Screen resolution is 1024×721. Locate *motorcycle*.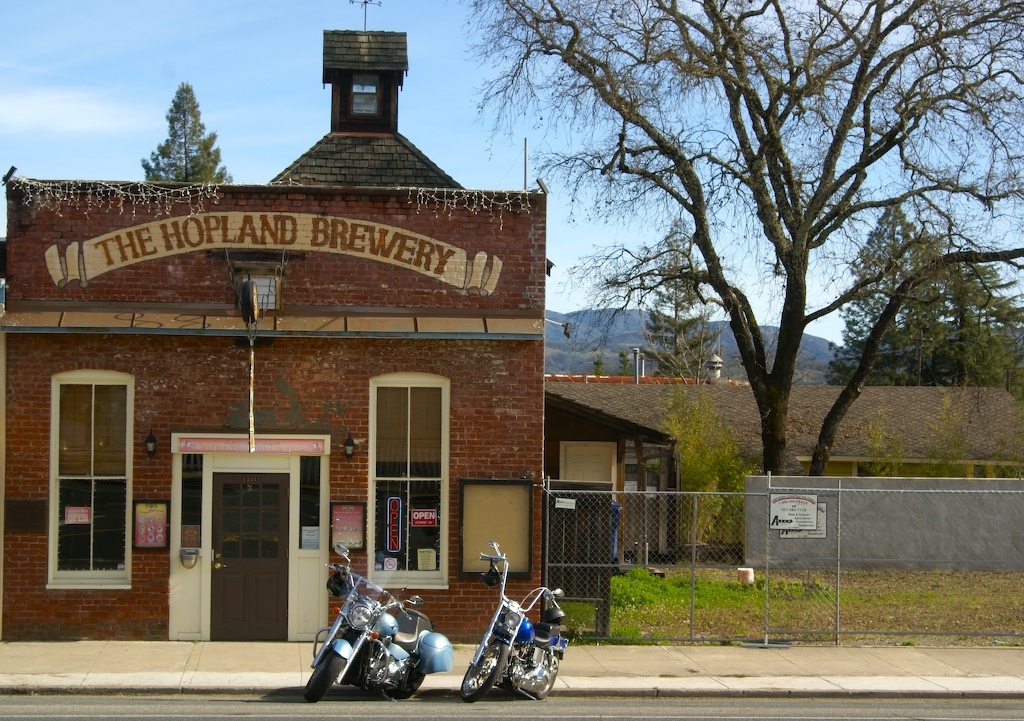
BBox(441, 582, 571, 715).
